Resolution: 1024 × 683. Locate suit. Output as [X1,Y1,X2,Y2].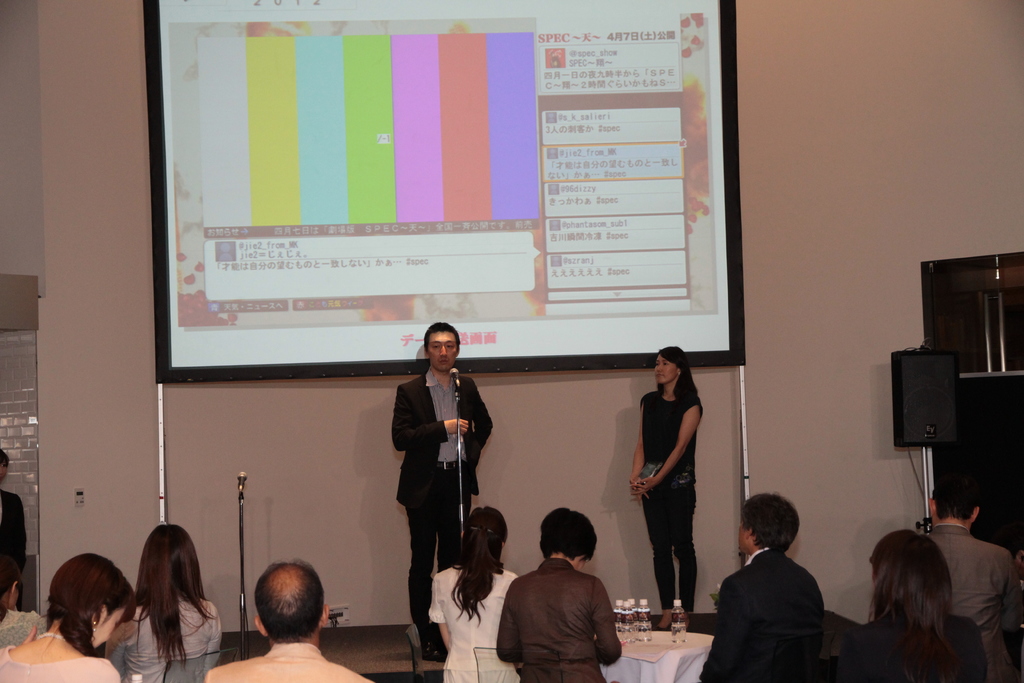
[691,546,829,682].
